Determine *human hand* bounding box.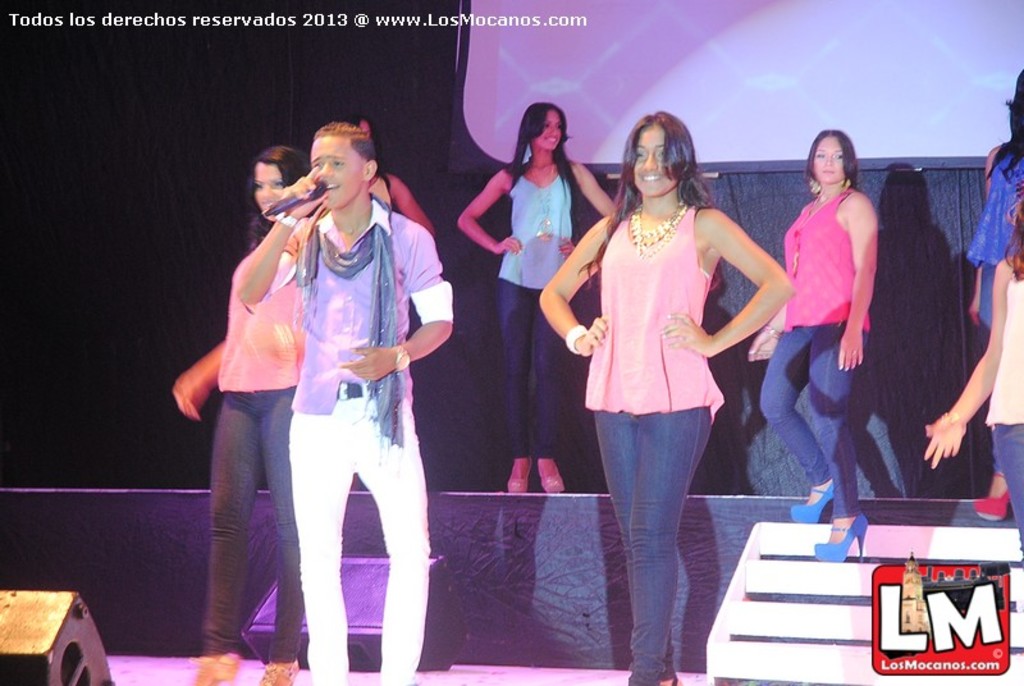
Determined: bbox=[556, 237, 575, 262].
